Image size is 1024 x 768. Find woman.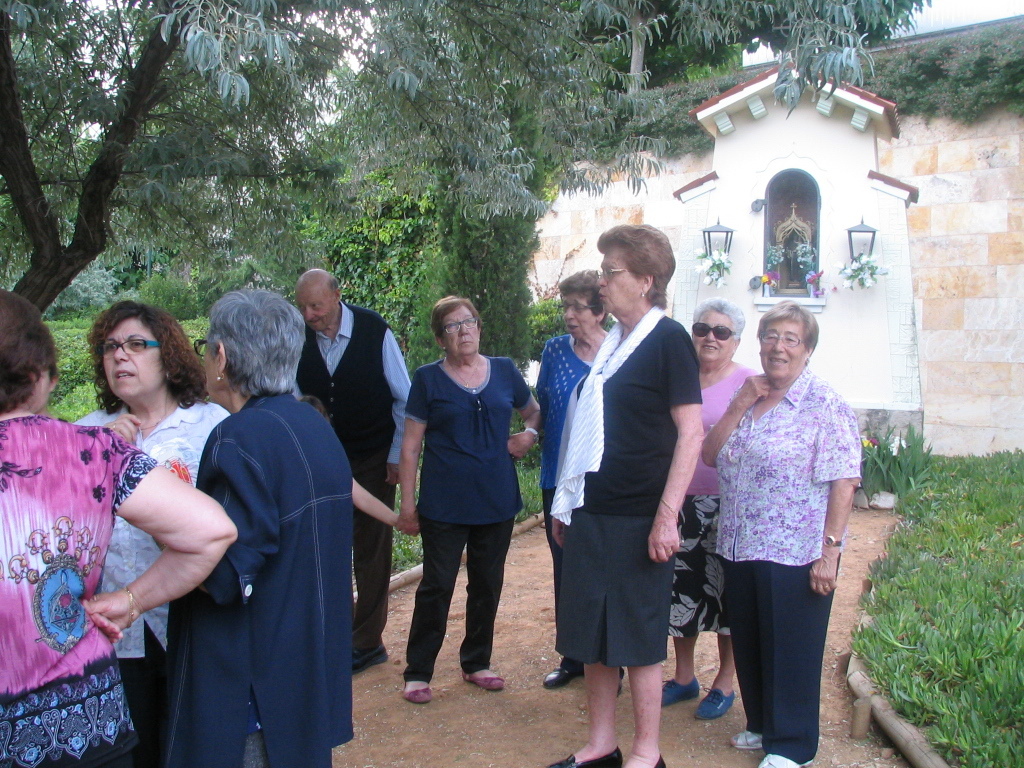
bbox=[536, 265, 611, 691].
